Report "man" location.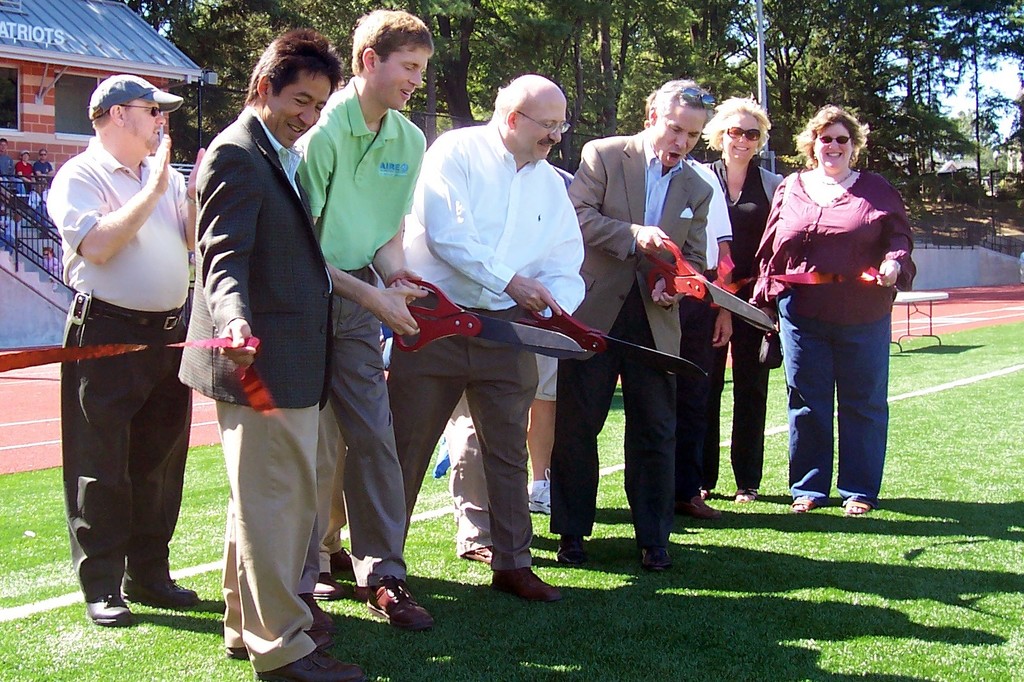
Report: <box>34,147,55,188</box>.
